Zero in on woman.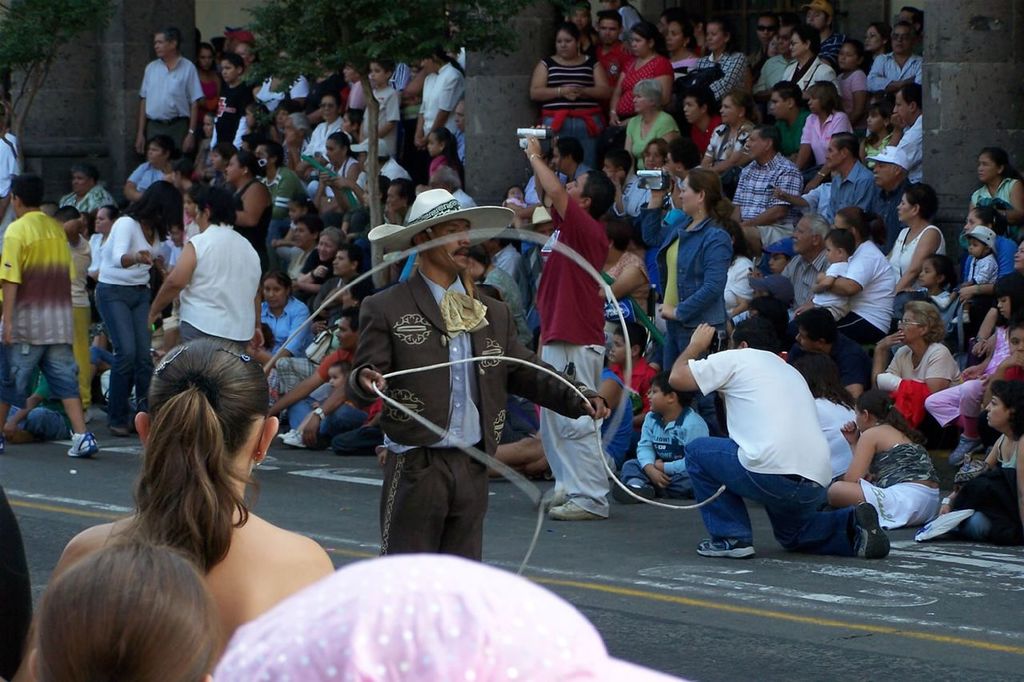
Zeroed in: [219,152,272,273].
